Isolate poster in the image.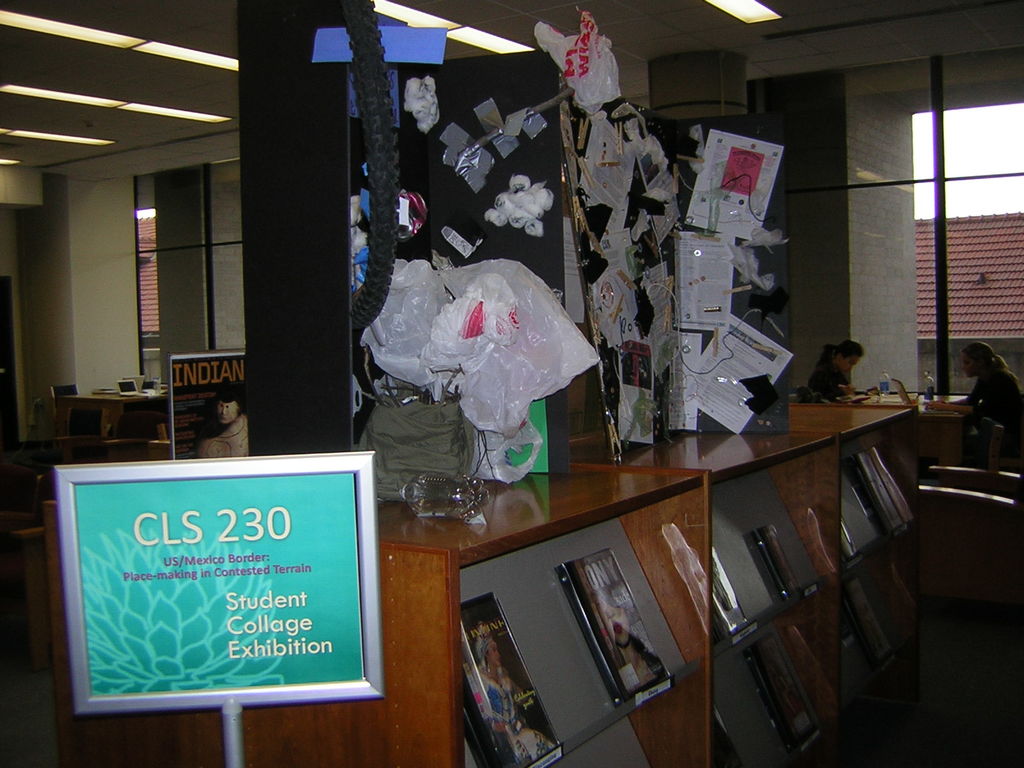
Isolated region: box(173, 359, 247, 460).
